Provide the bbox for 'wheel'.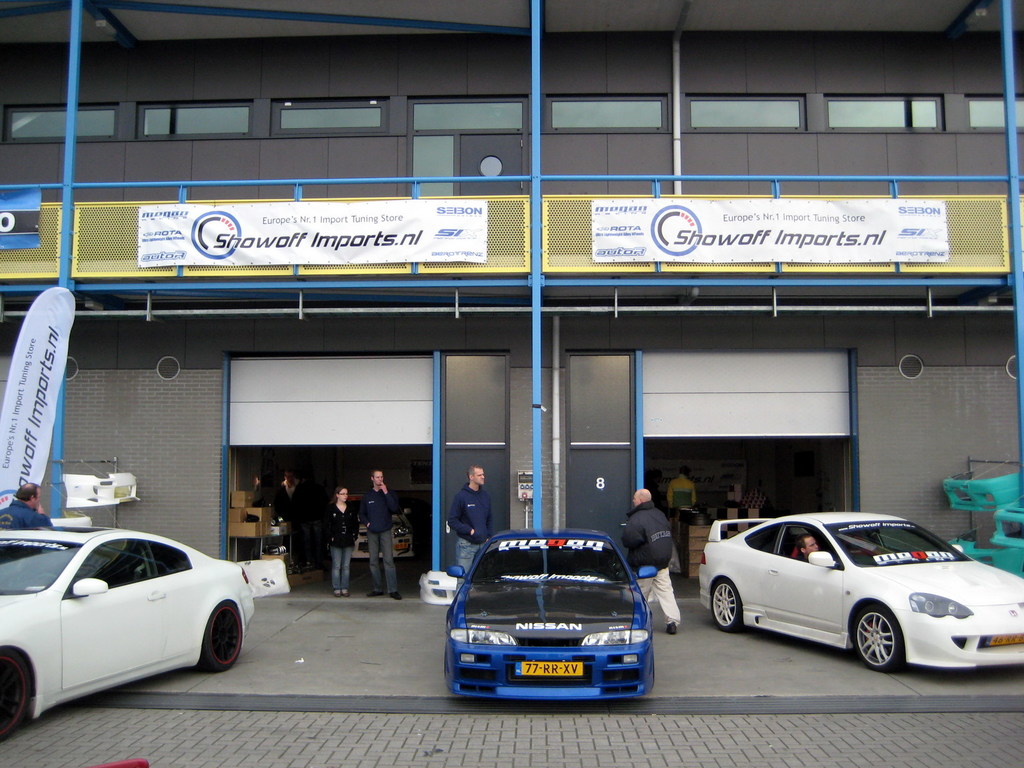
box(847, 601, 907, 673).
